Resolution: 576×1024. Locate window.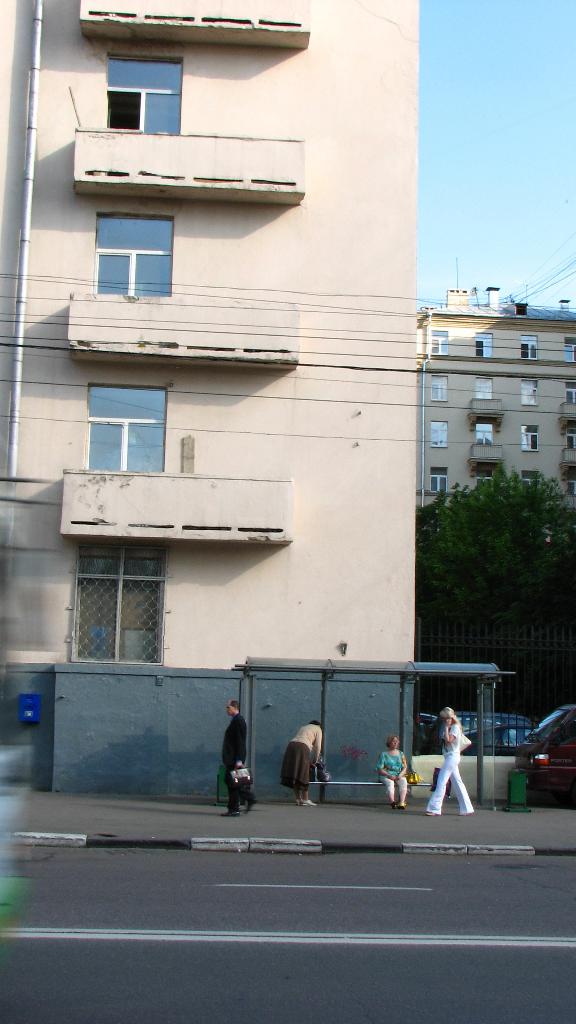
bbox=[108, 58, 181, 137].
